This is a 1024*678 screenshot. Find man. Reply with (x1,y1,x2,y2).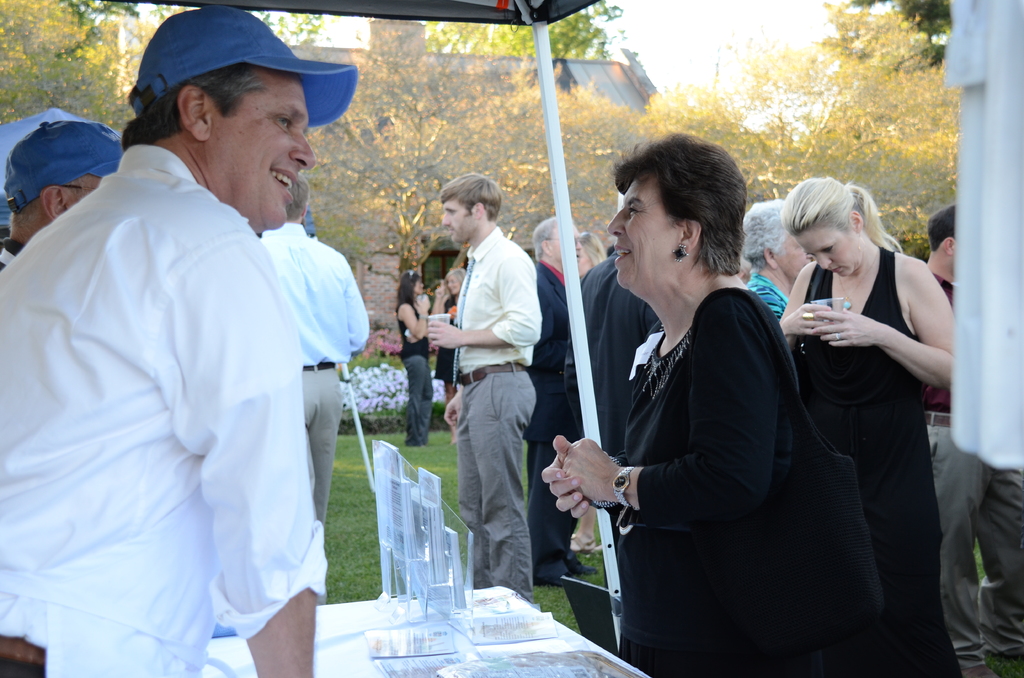
(0,118,125,273).
